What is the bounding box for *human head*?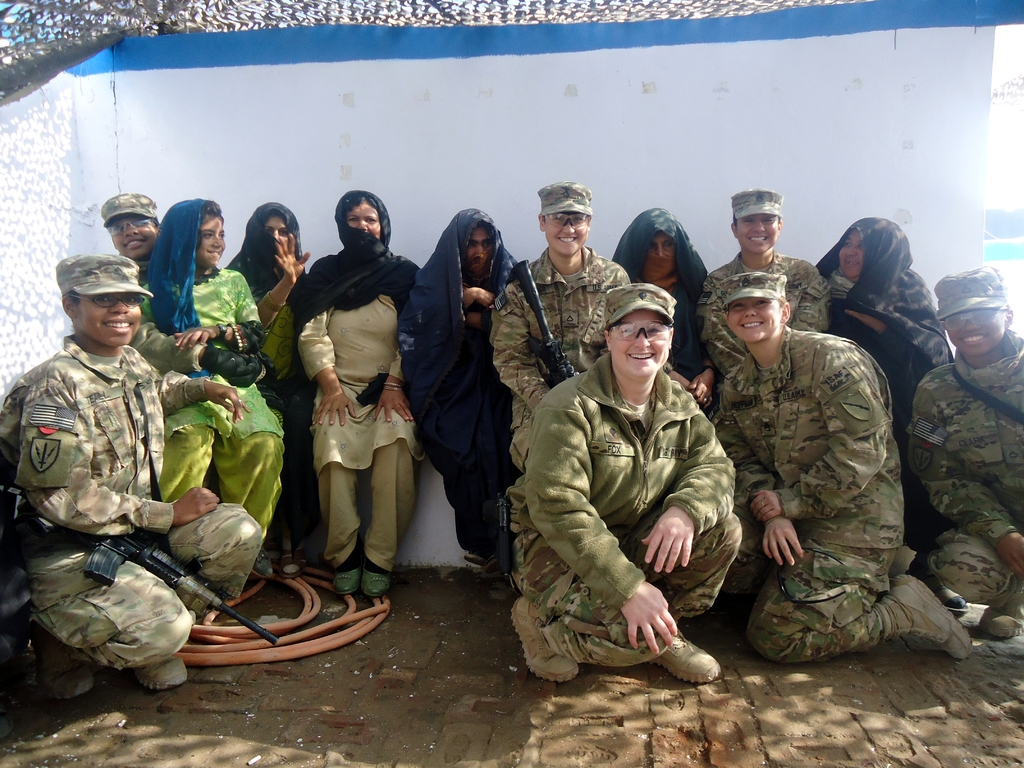
(723,273,792,344).
